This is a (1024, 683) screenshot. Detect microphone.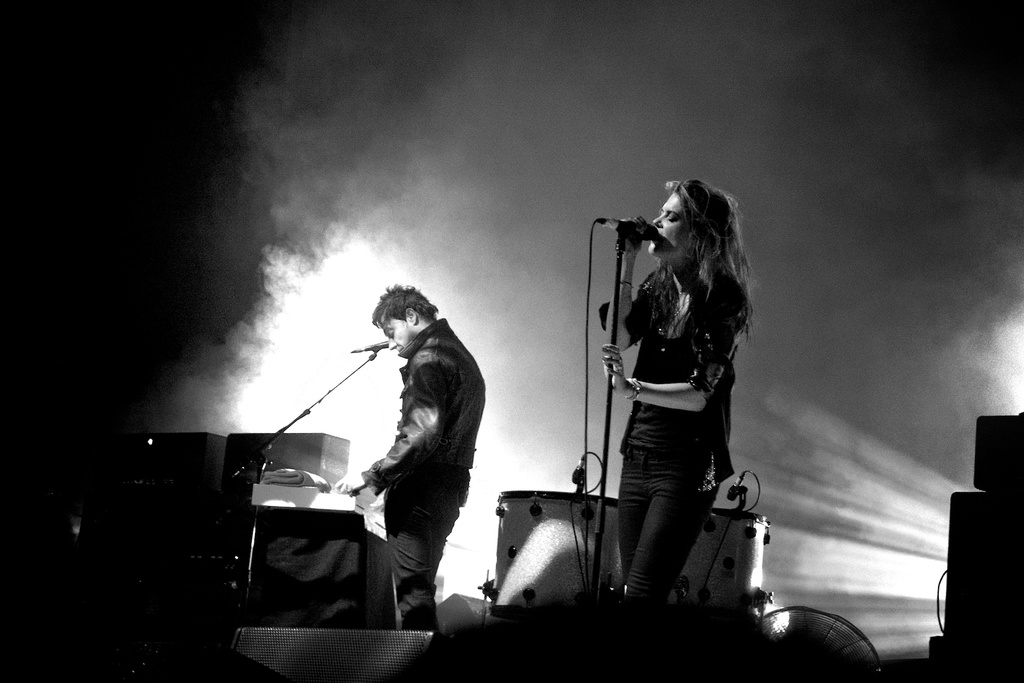
619/224/653/239.
